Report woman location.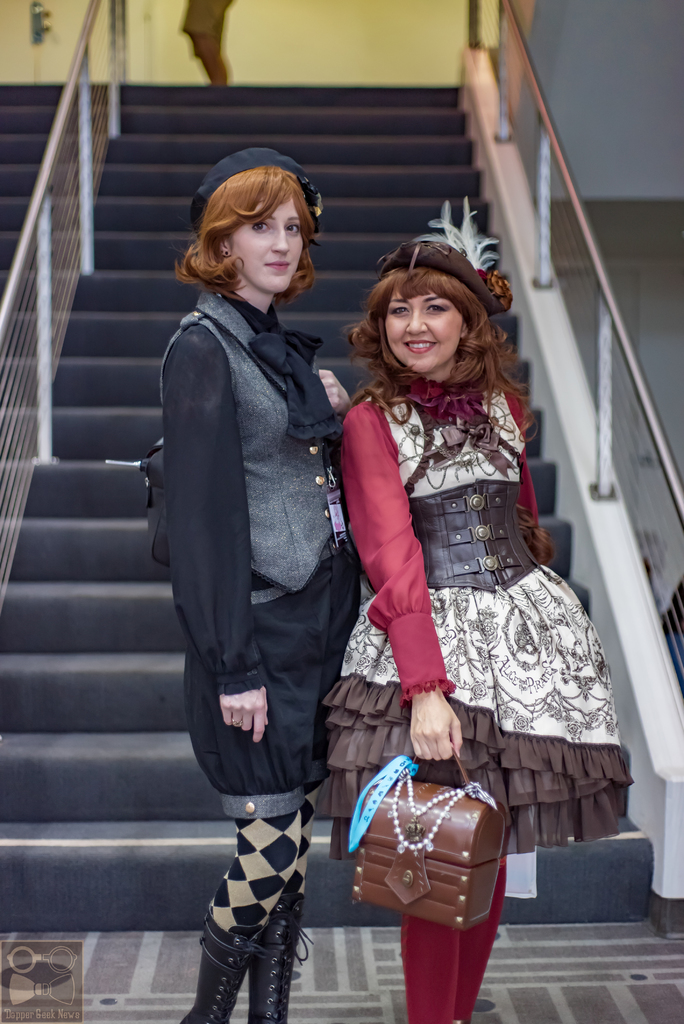
Report: crop(151, 140, 387, 989).
